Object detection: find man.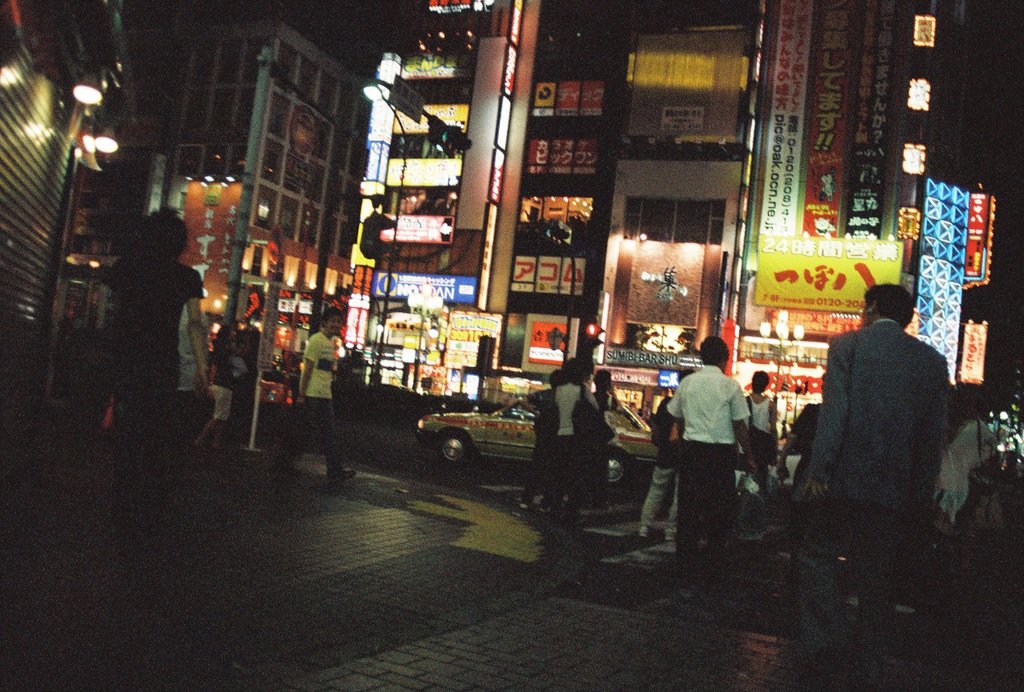
bbox=(102, 206, 213, 594).
